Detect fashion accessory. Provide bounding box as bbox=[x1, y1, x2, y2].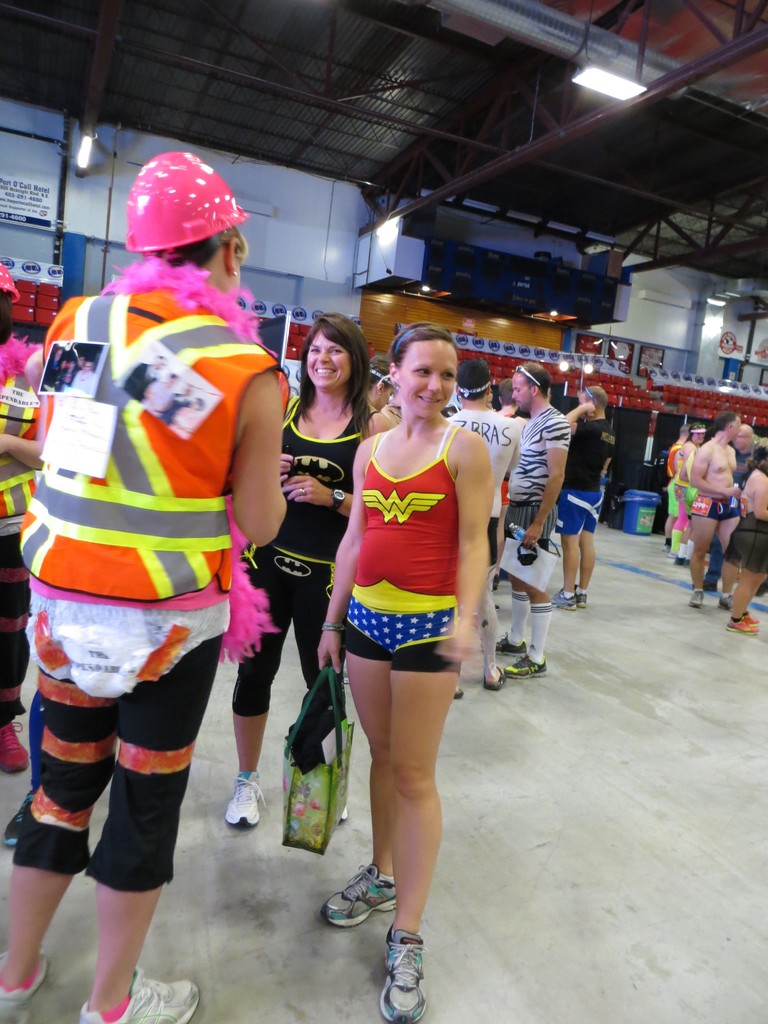
bbox=[687, 419, 708, 435].
